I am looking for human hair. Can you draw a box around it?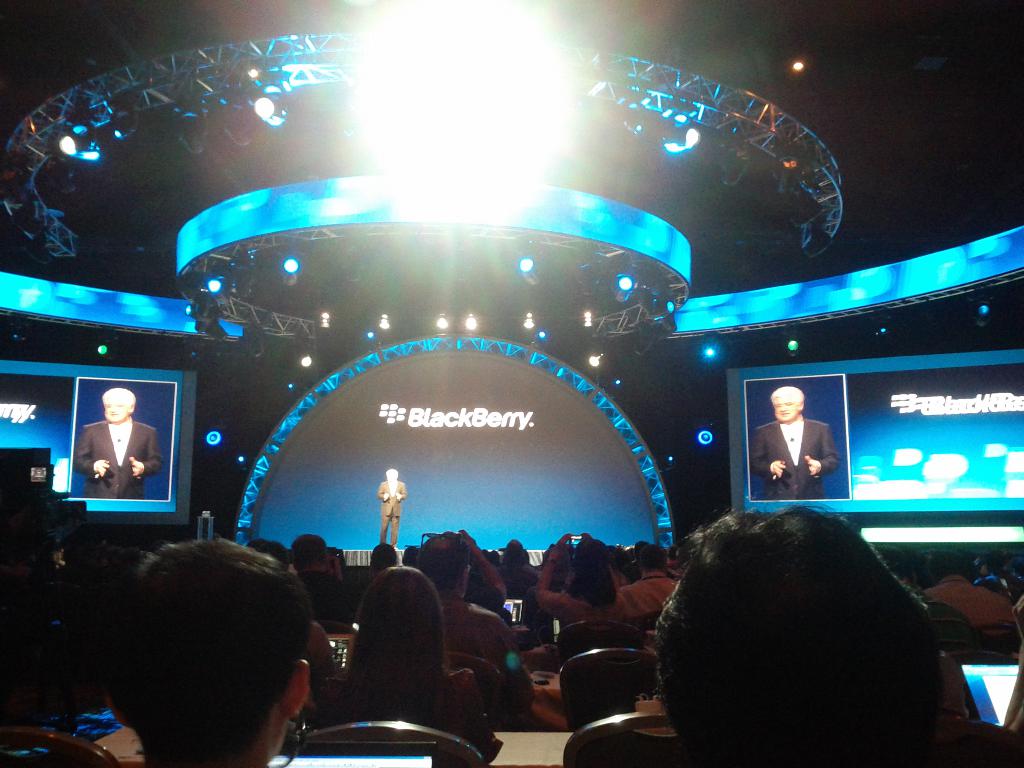
Sure, the bounding box is <bbox>417, 532, 470, 595</bbox>.
